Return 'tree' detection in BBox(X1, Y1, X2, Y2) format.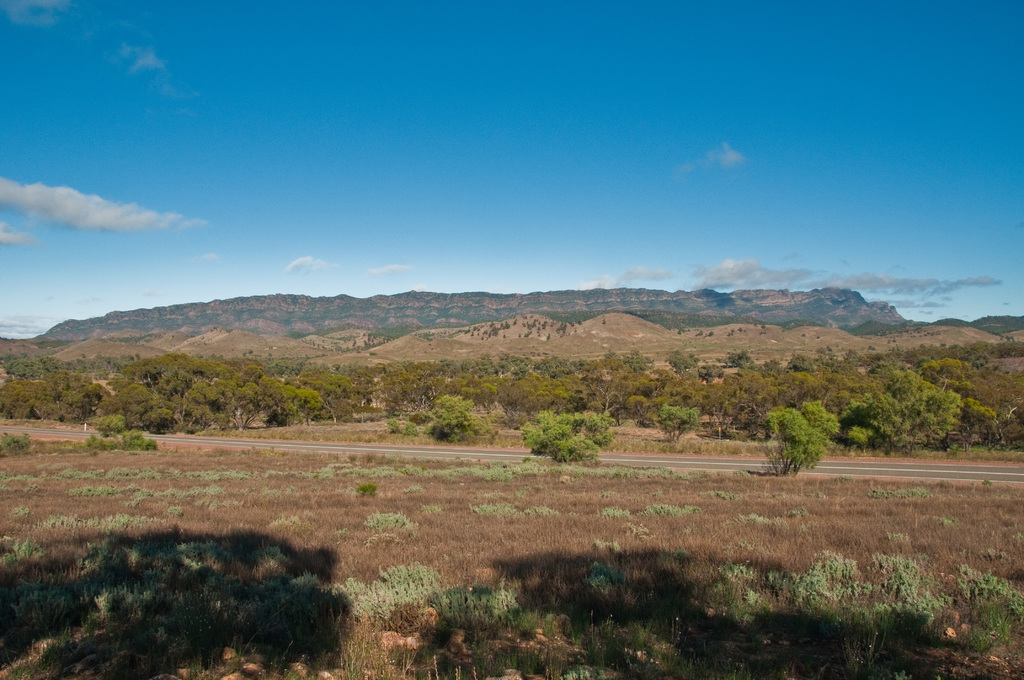
BBox(514, 398, 610, 463).
